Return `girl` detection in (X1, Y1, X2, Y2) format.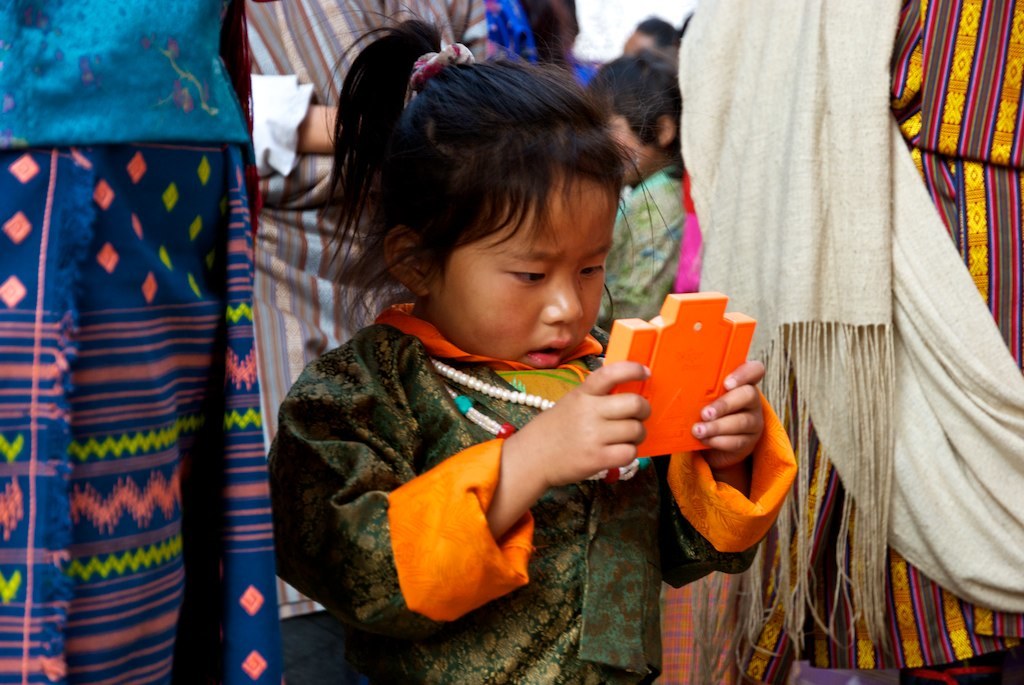
(269, 5, 797, 684).
